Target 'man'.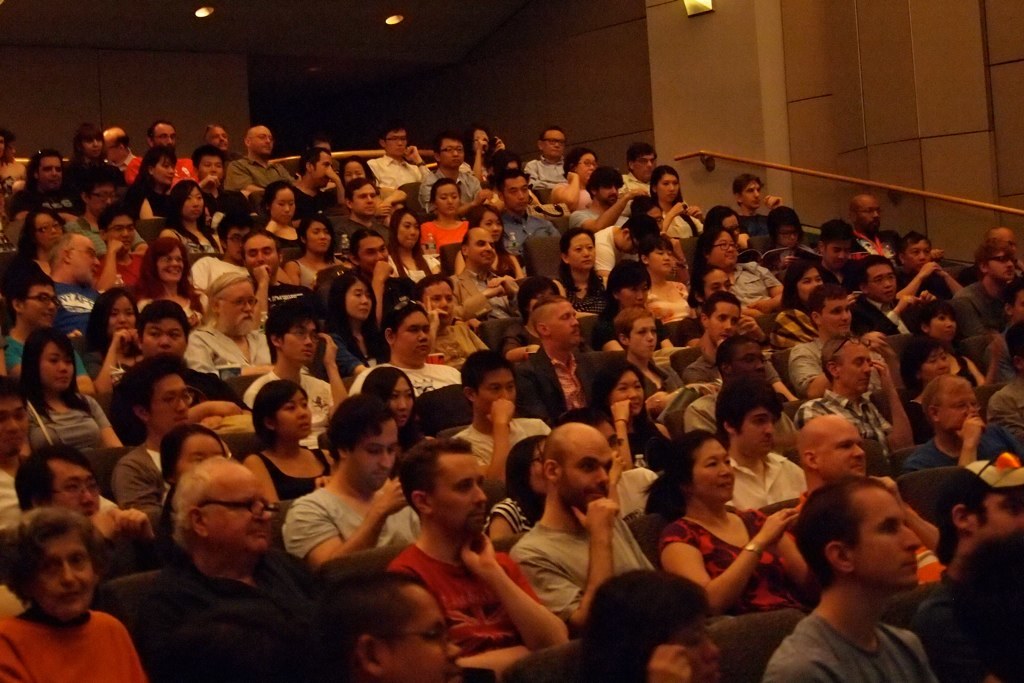
Target region: BBox(2, 149, 90, 223).
